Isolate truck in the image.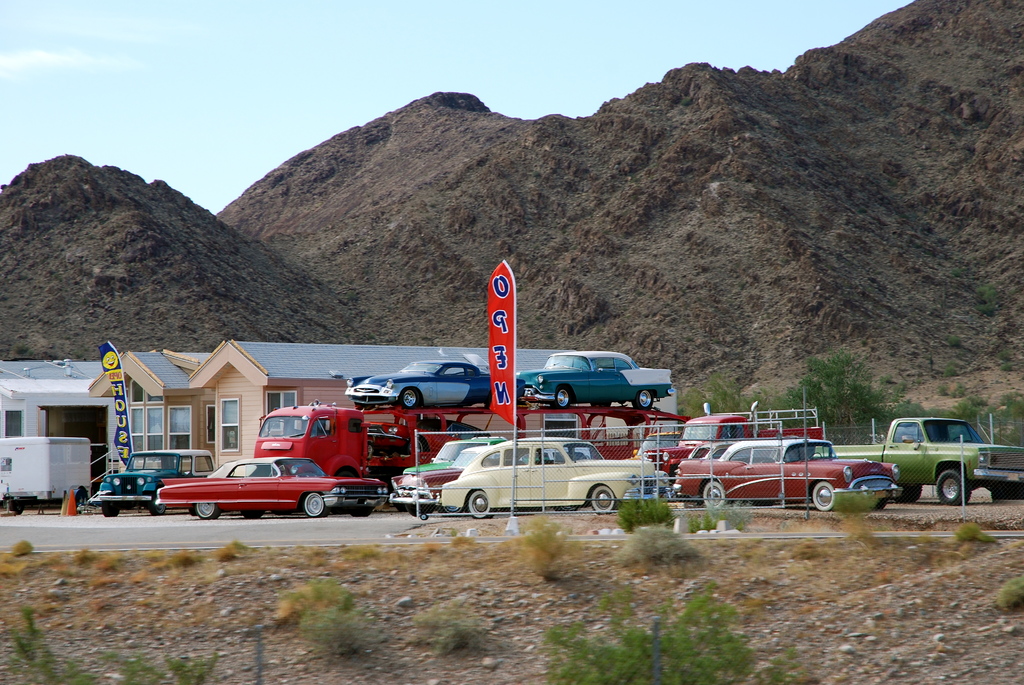
Isolated region: region(640, 401, 829, 497).
